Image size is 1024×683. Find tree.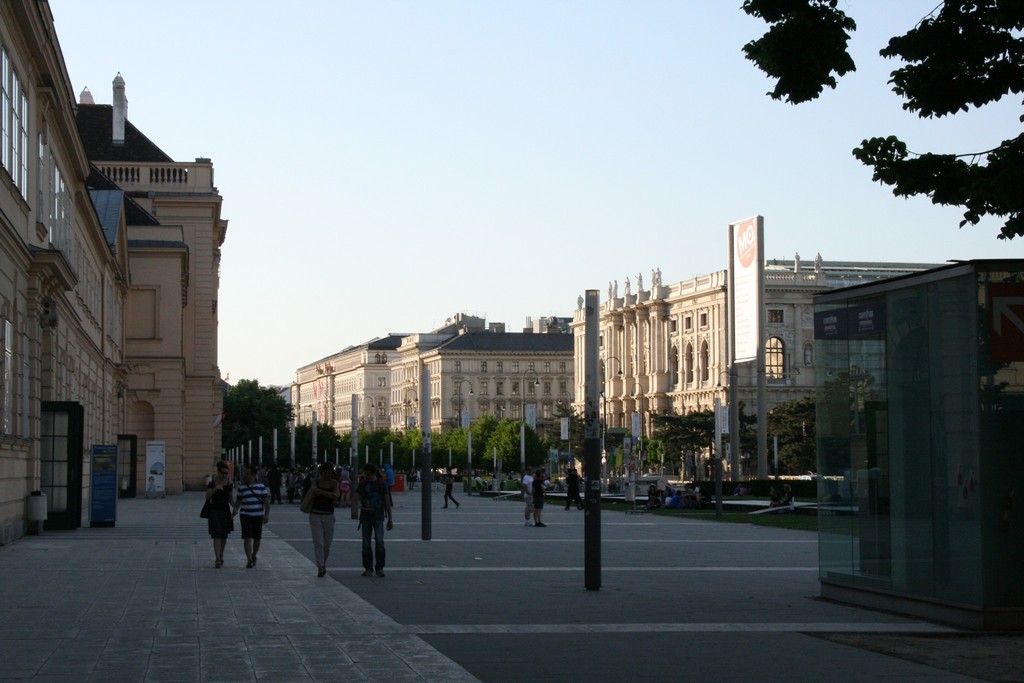
left=739, top=0, right=1023, bottom=240.
